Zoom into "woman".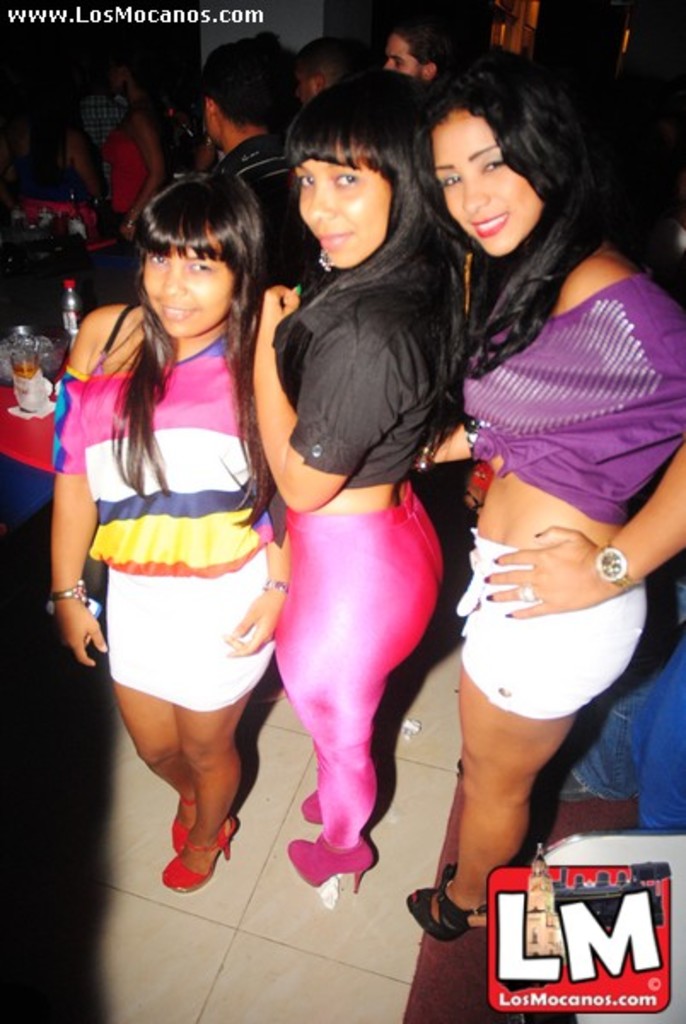
Zoom target: <region>365, 48, 659, 934</region>.
